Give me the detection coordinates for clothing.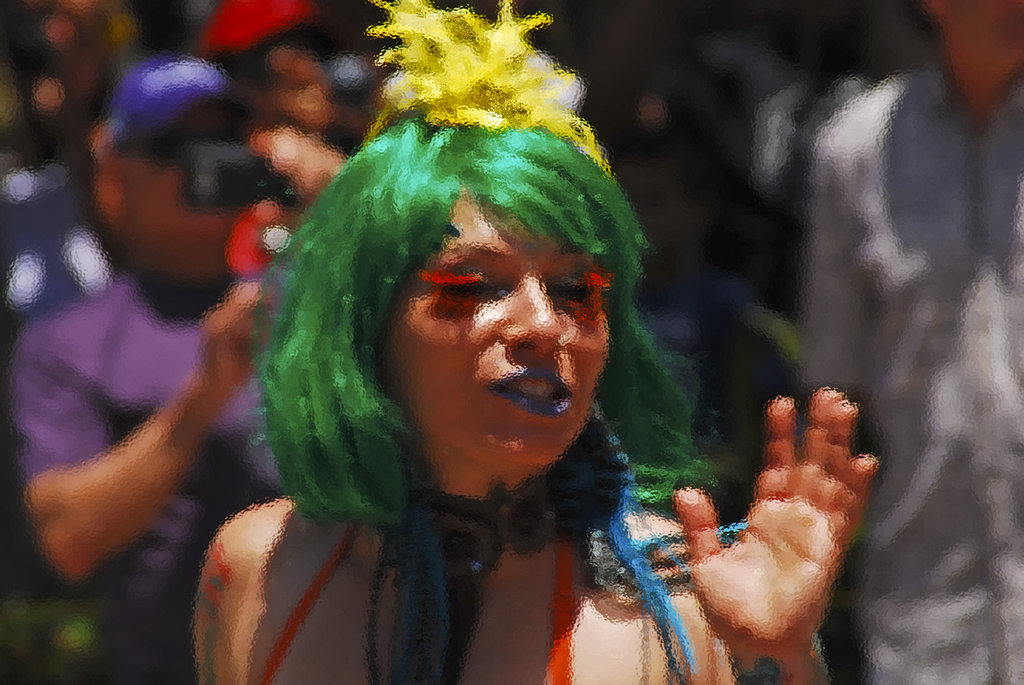
0 157 117 330.
